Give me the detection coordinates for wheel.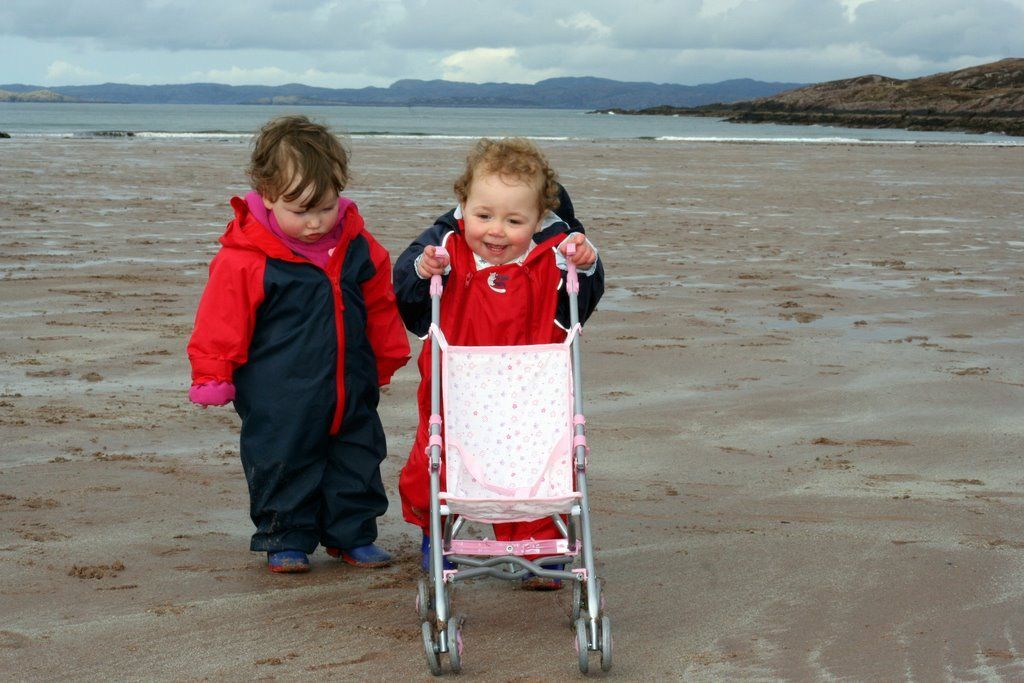
[576, 619, 589, 674].
